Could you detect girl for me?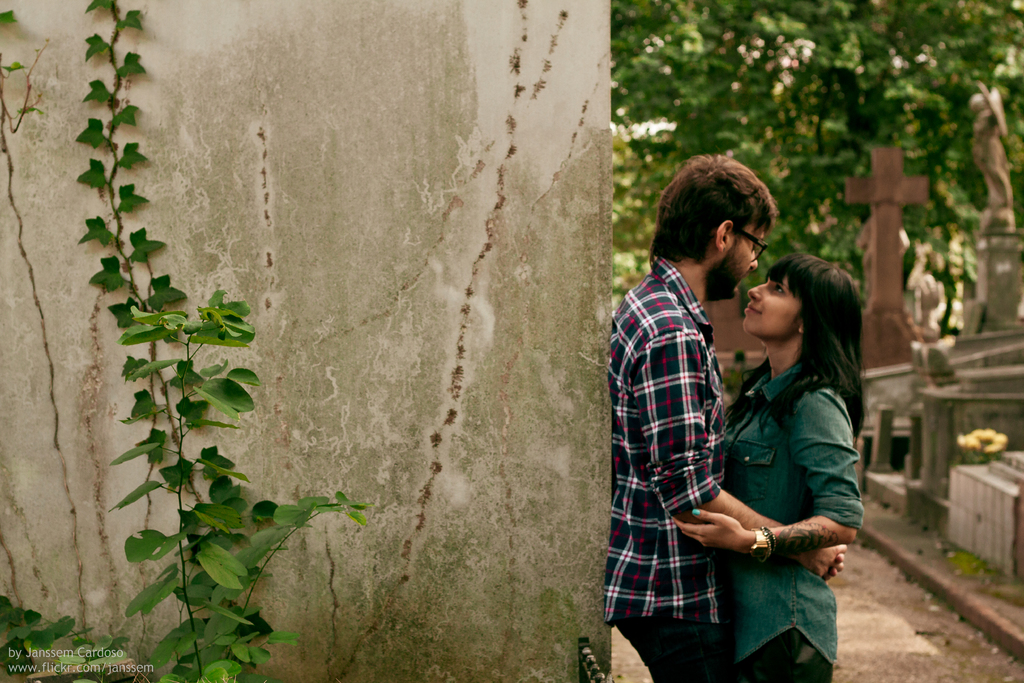
Detection result: bbox=[674, 254, 865, 682].
